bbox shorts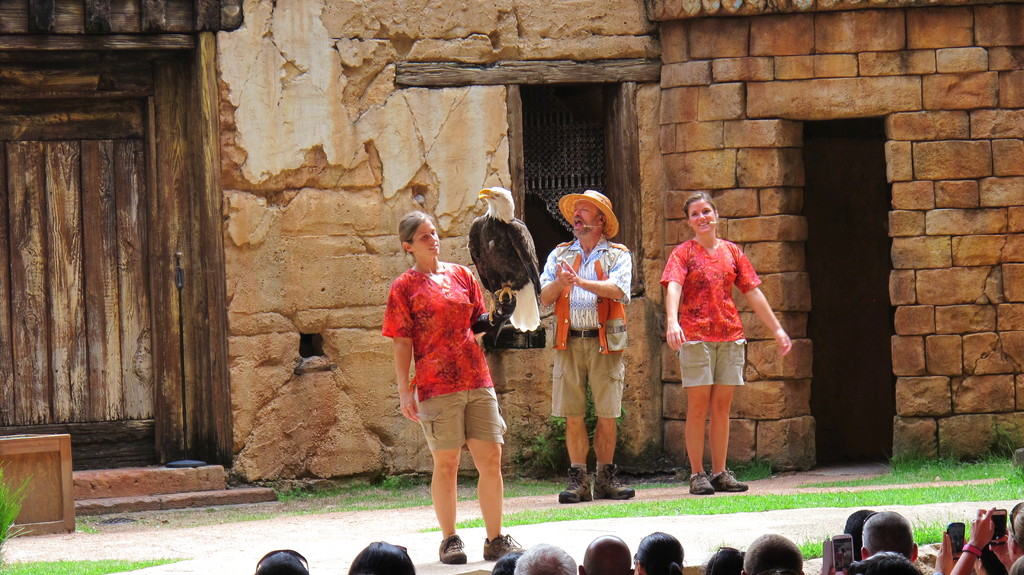
(left=552, top=327, right=624, bottom=418)
